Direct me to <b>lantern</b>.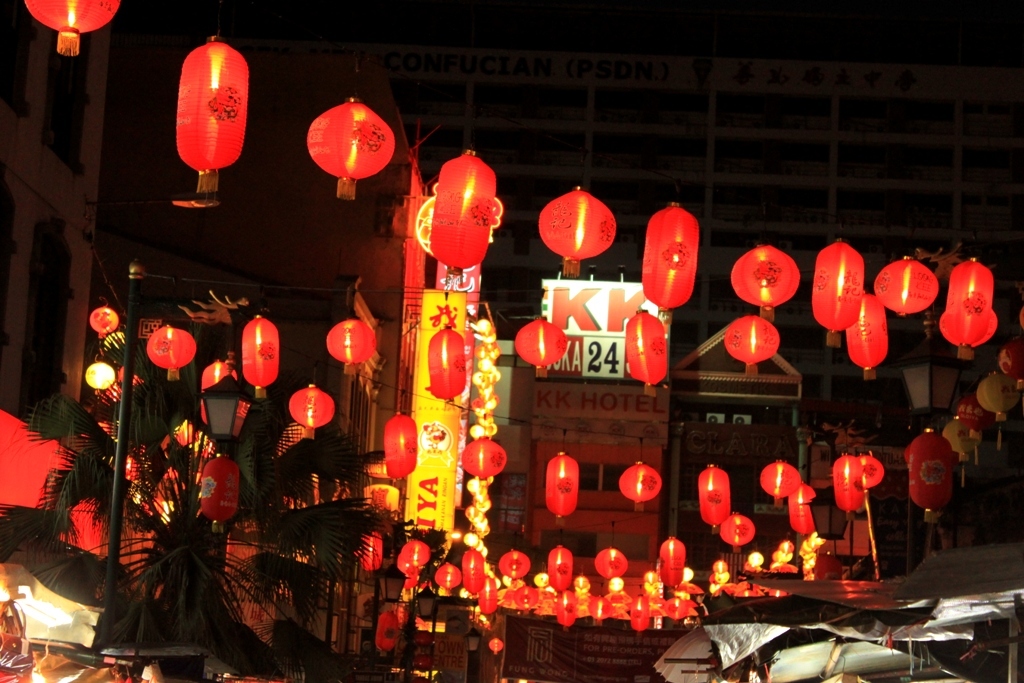
Direction: <box>241,315,280,388</box>.
